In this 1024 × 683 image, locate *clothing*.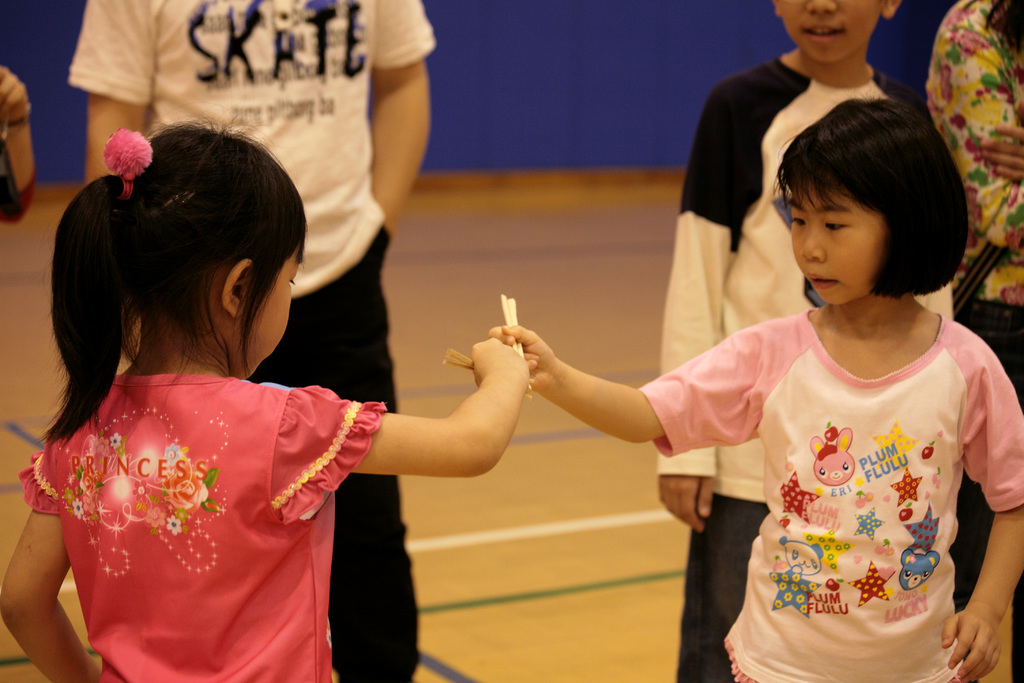
Bounding box: (left=634, top=302, right=1023, bottom=682).
